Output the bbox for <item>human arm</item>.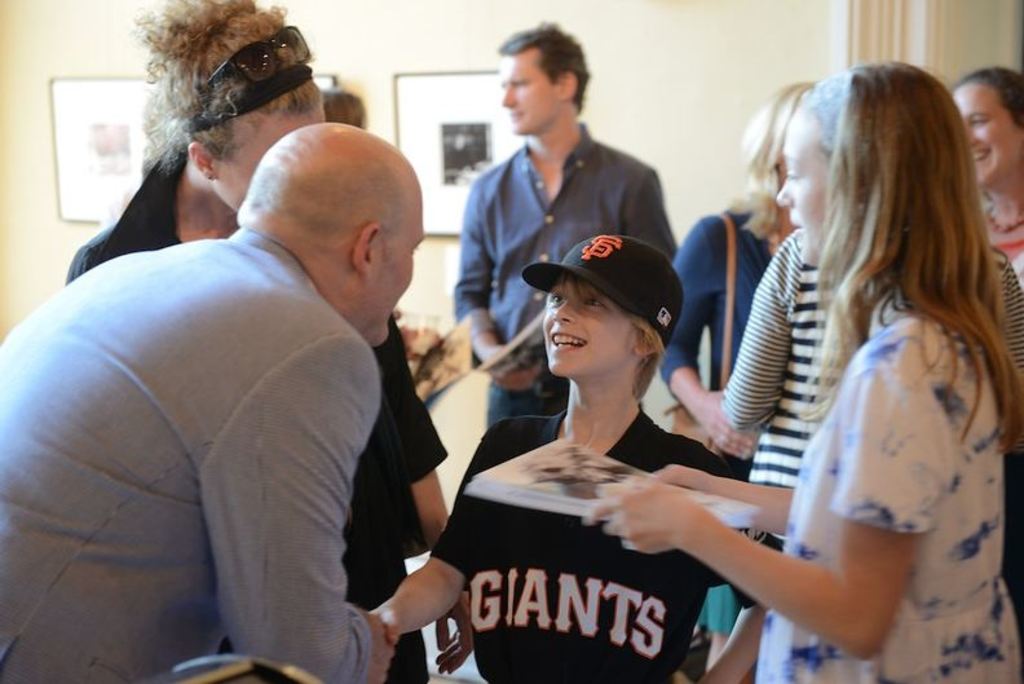
[659, 217, 765, 460].
